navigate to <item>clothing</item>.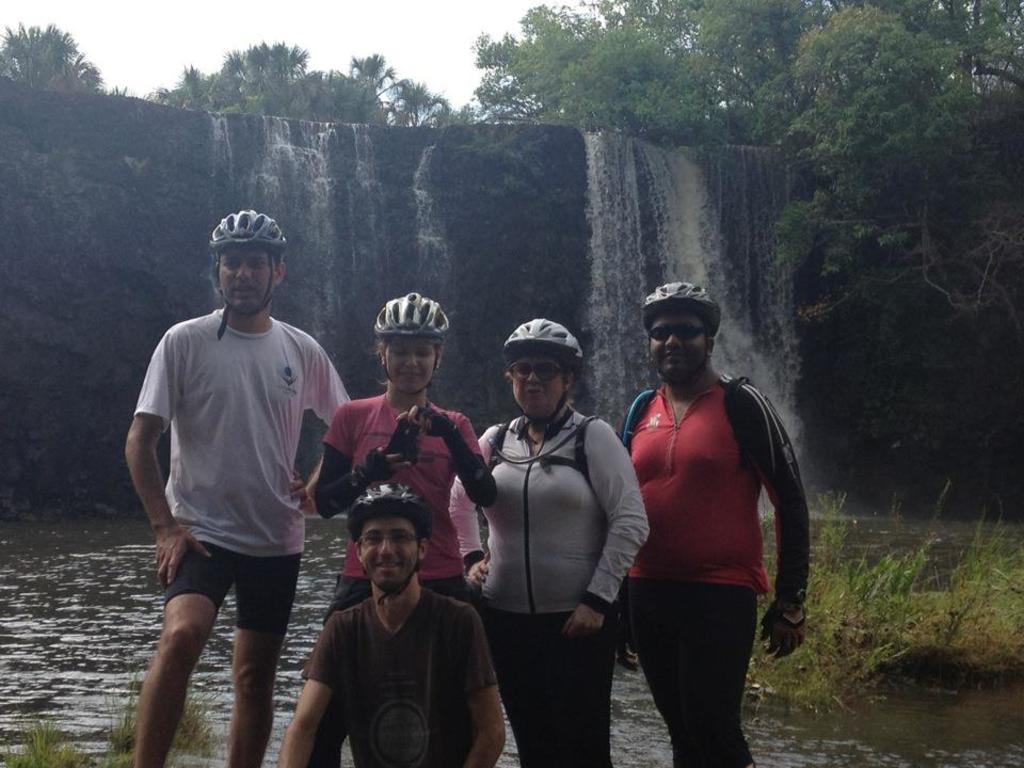
Navigation target: [left=447, top=406, right=651, bottom=614].
